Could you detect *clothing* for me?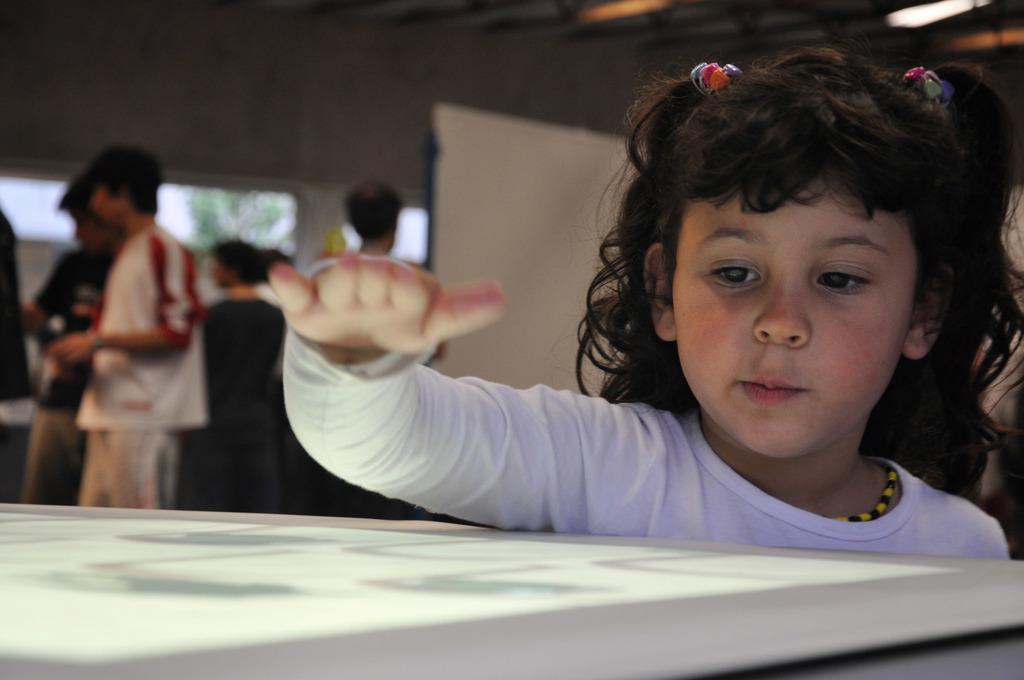
Detection result: [left=278, top=324, right=1009, bottom=567].
